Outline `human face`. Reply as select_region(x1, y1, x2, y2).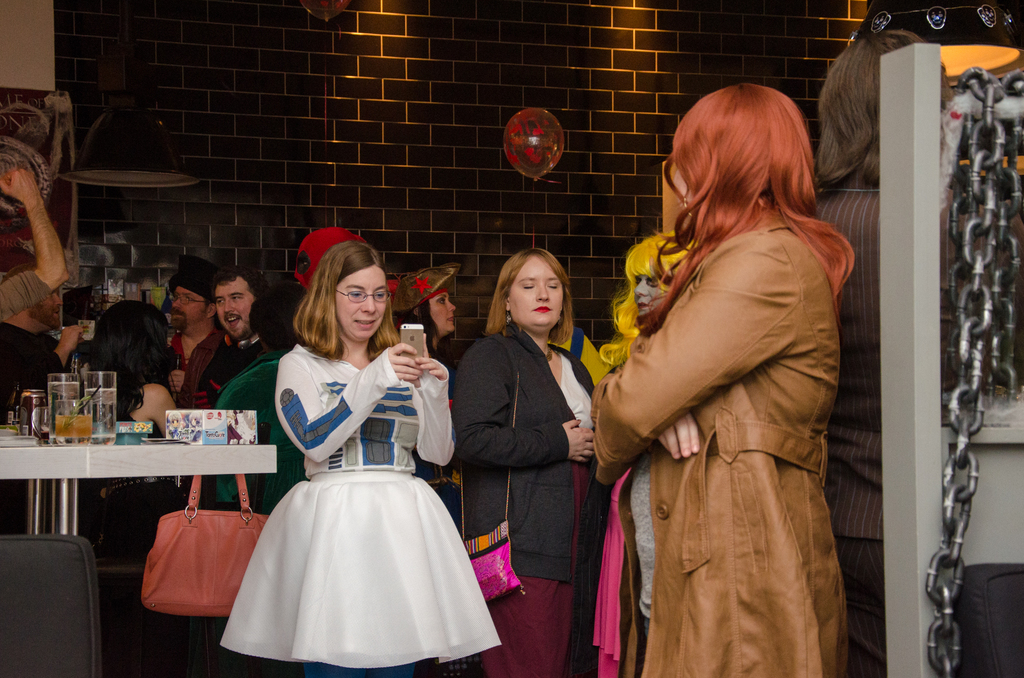
select_region(34, 285, 58, 321).
